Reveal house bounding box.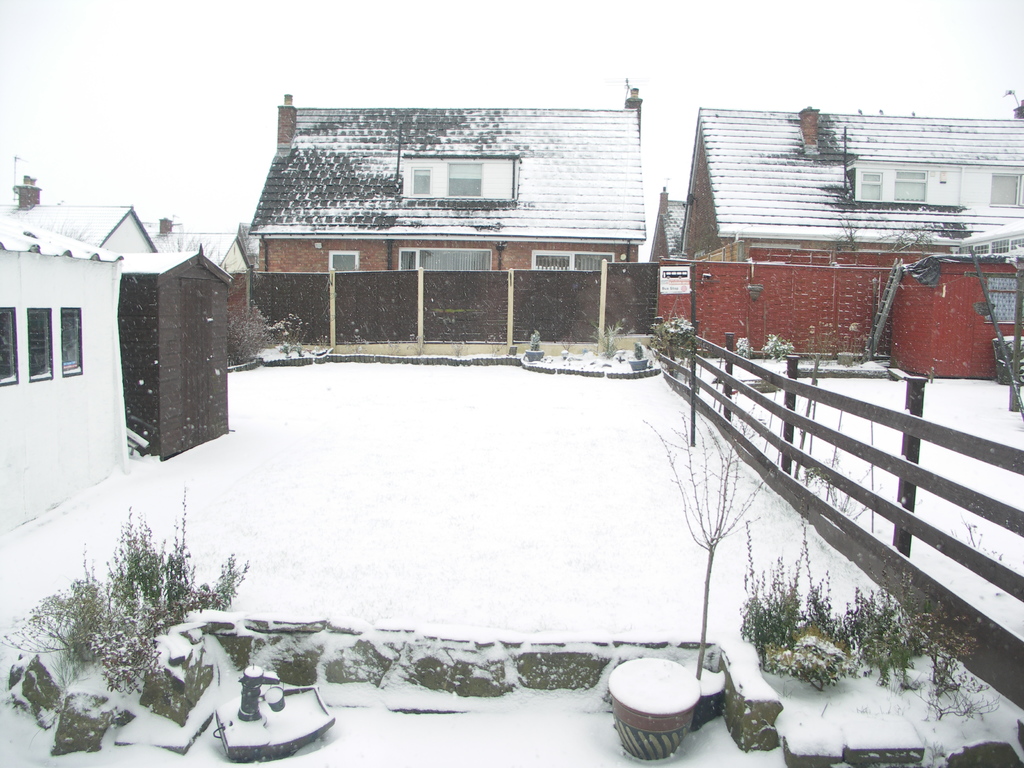
Revealed: [118,244,227,463].
